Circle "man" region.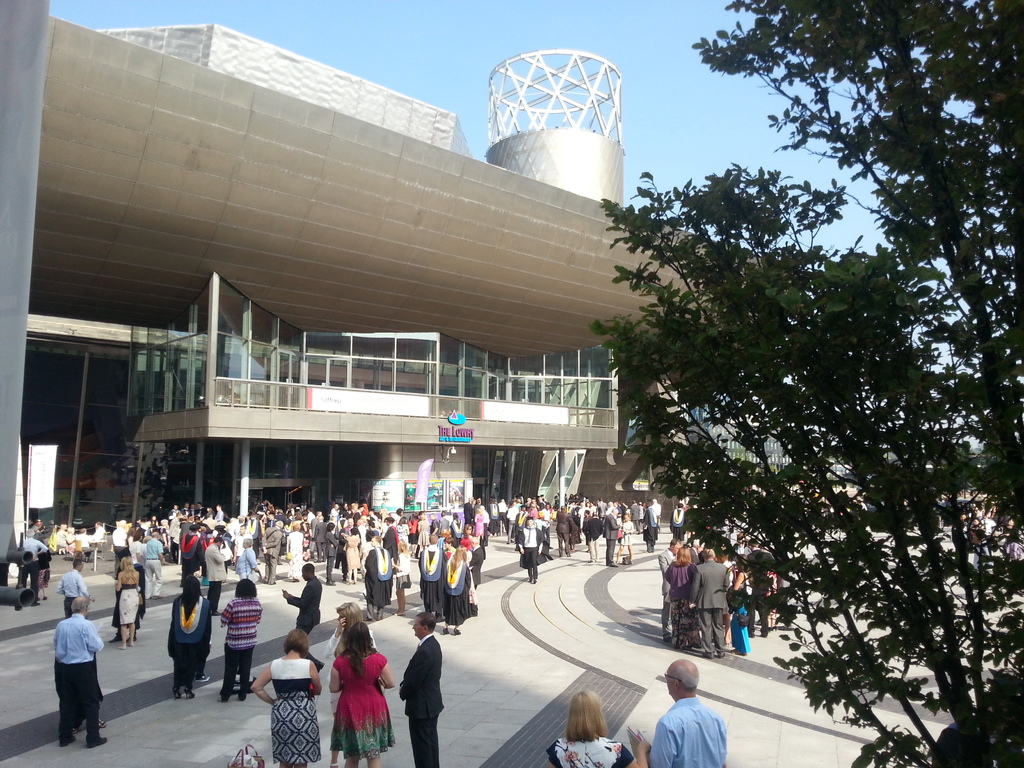
Region: locate(650, 660, 731, 767).
